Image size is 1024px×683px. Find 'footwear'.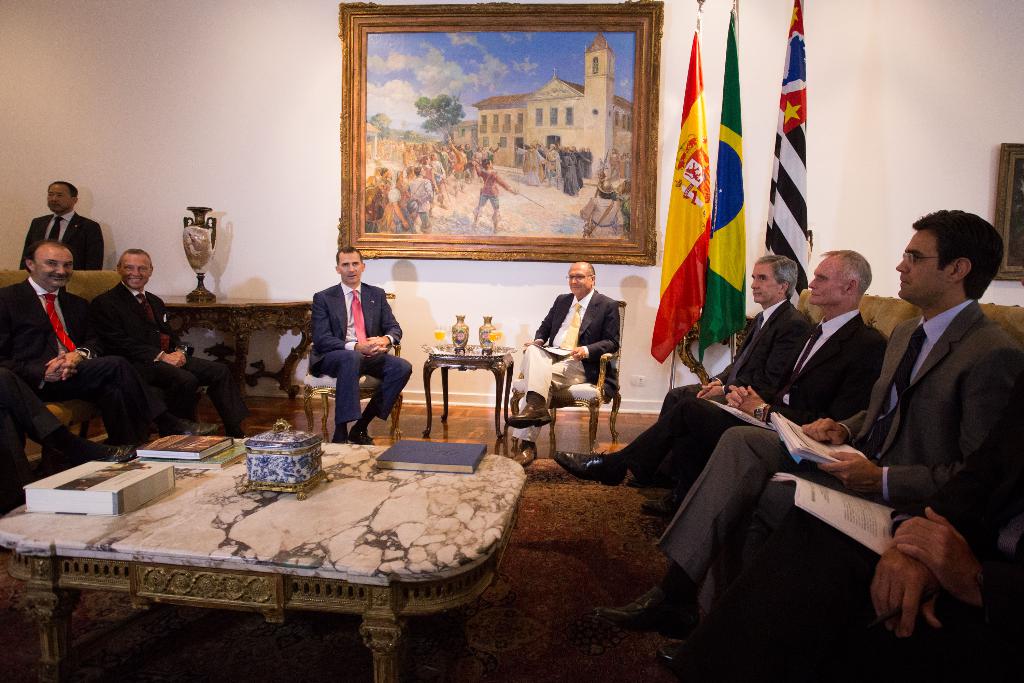
detection(157, 415, 215, 436).
